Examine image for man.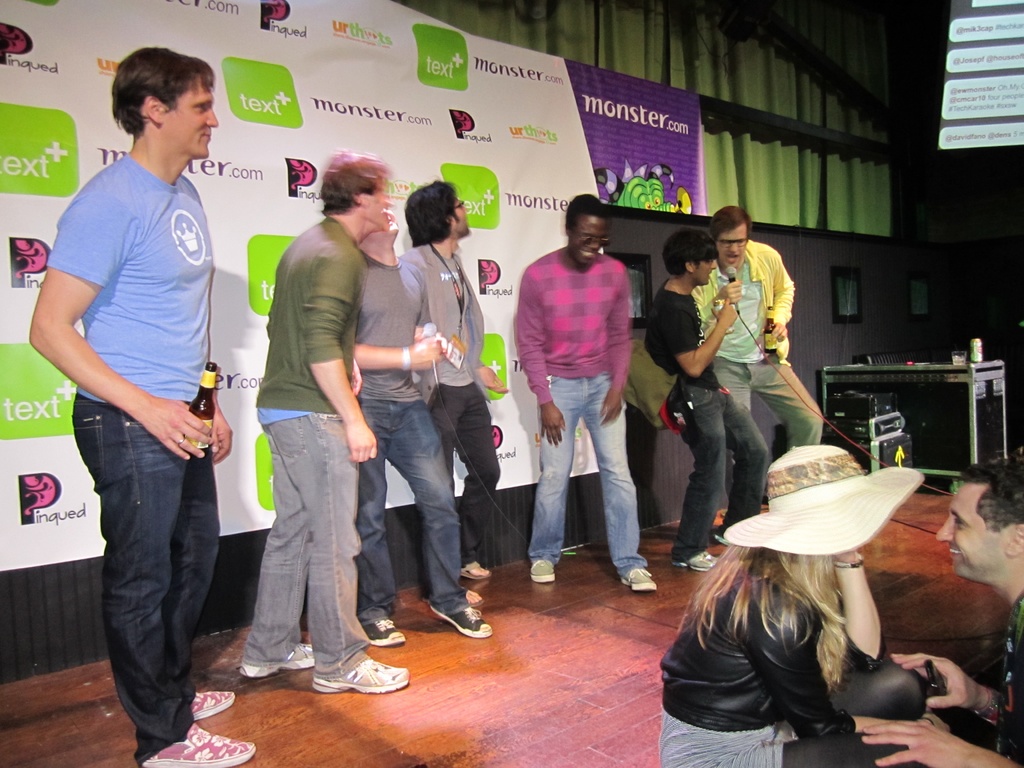
Examination result: 692, 207, 822, 488.
